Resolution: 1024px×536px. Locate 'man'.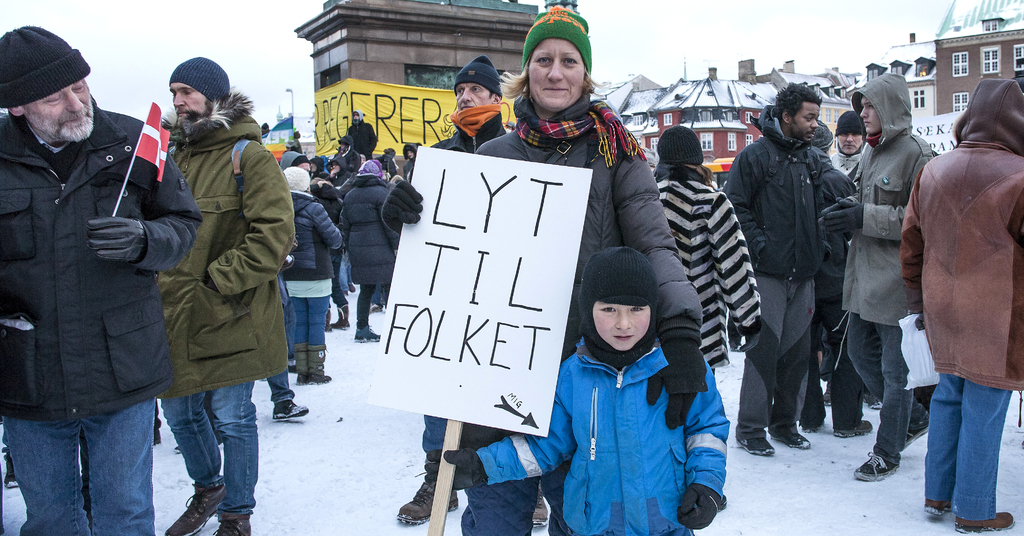
893/77/1021/521.
